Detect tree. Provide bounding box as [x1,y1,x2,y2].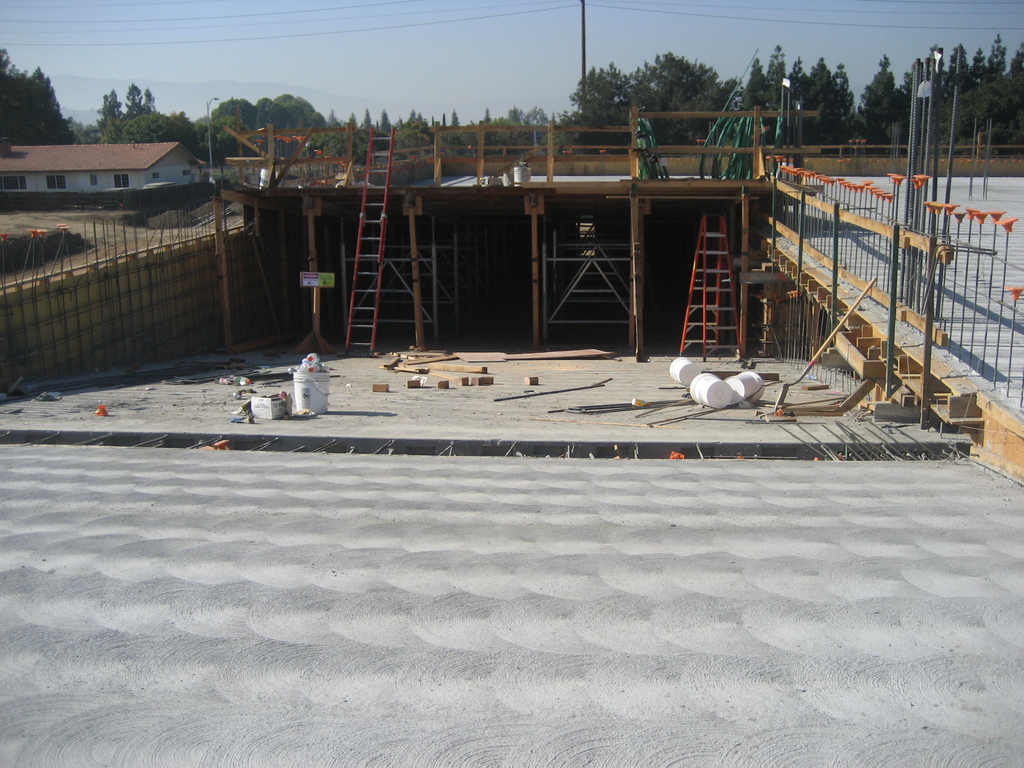
[747,36,797,131].
